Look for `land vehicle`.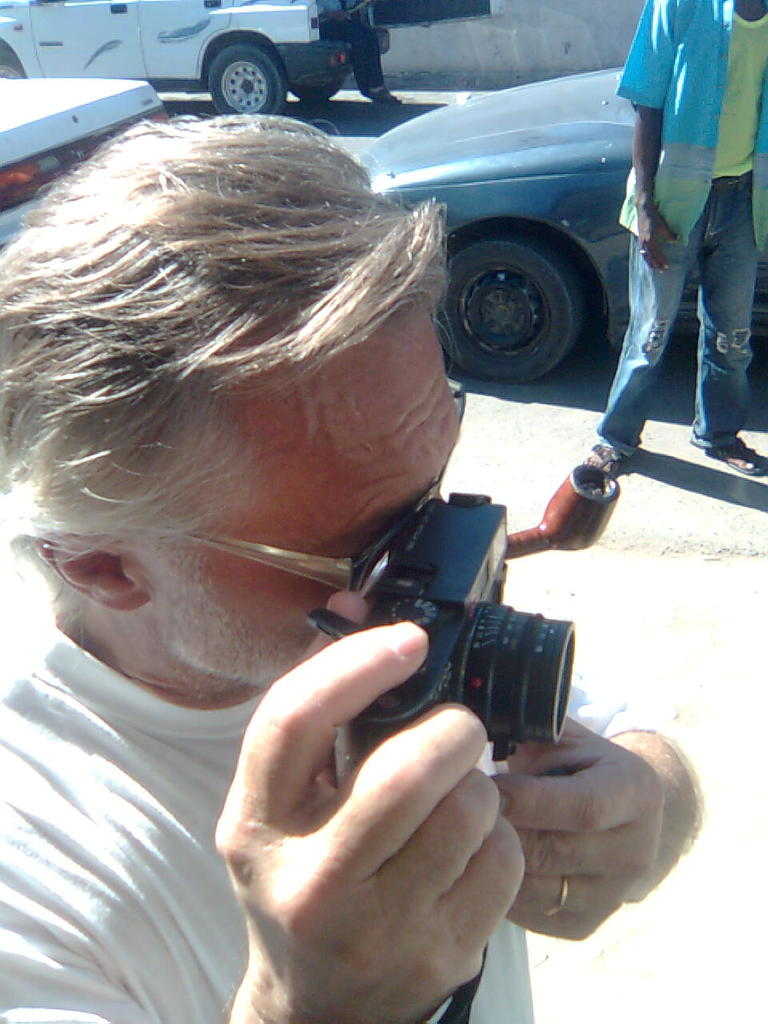
Found: <box>0,0,493,114</box>.
